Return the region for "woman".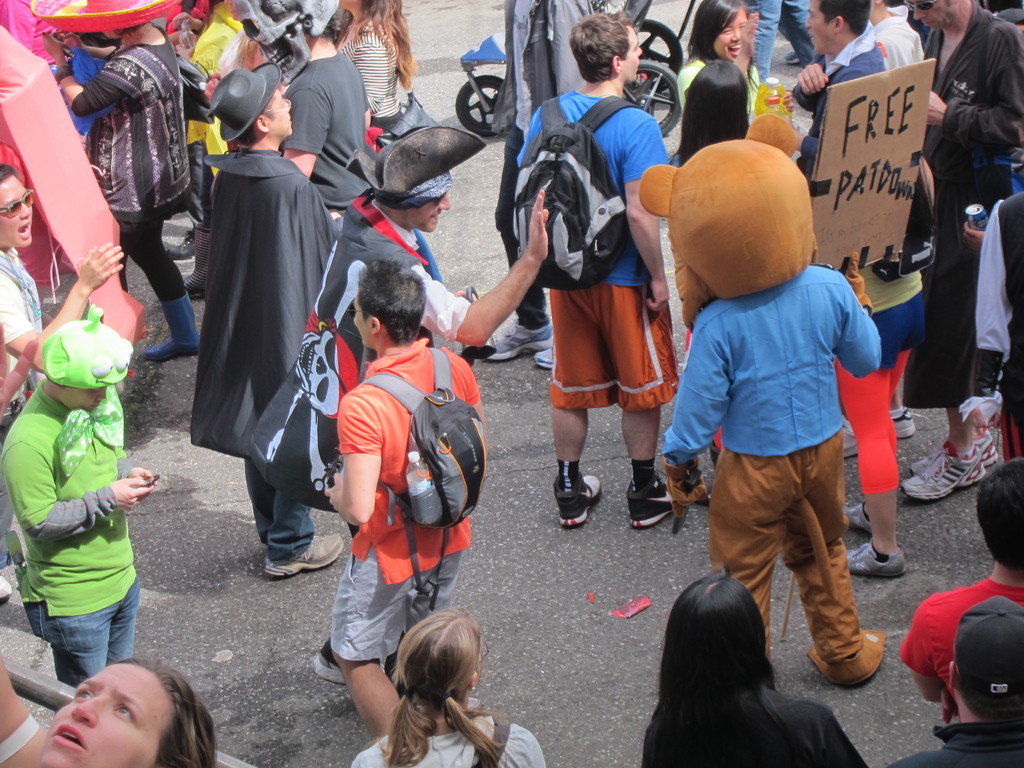
0:168:120:605.
